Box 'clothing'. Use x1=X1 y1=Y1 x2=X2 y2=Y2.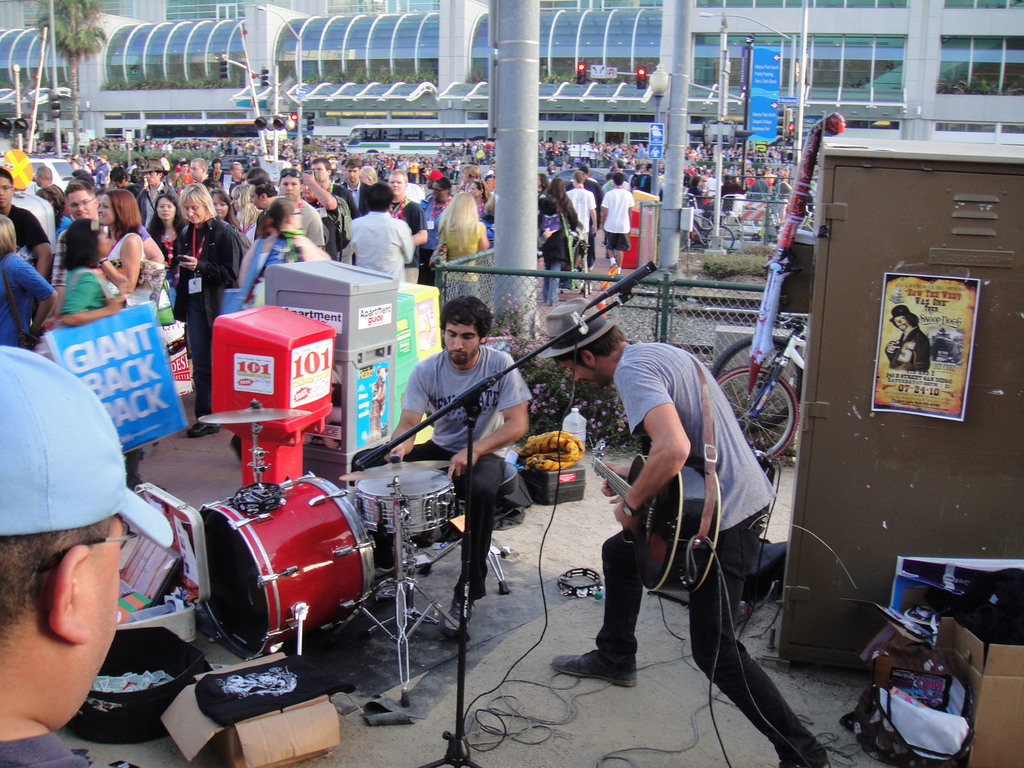
x1=163 y1=219 x2=244 y2=424.
